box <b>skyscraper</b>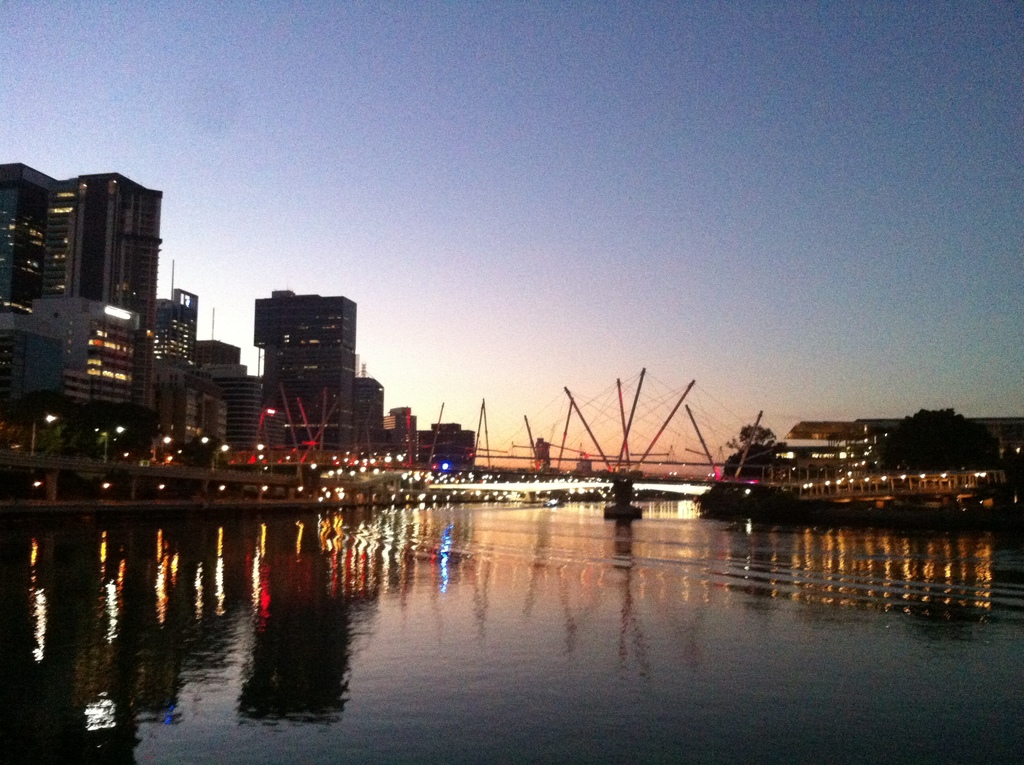
x1=211, y1=362, x2=262, y2=455
